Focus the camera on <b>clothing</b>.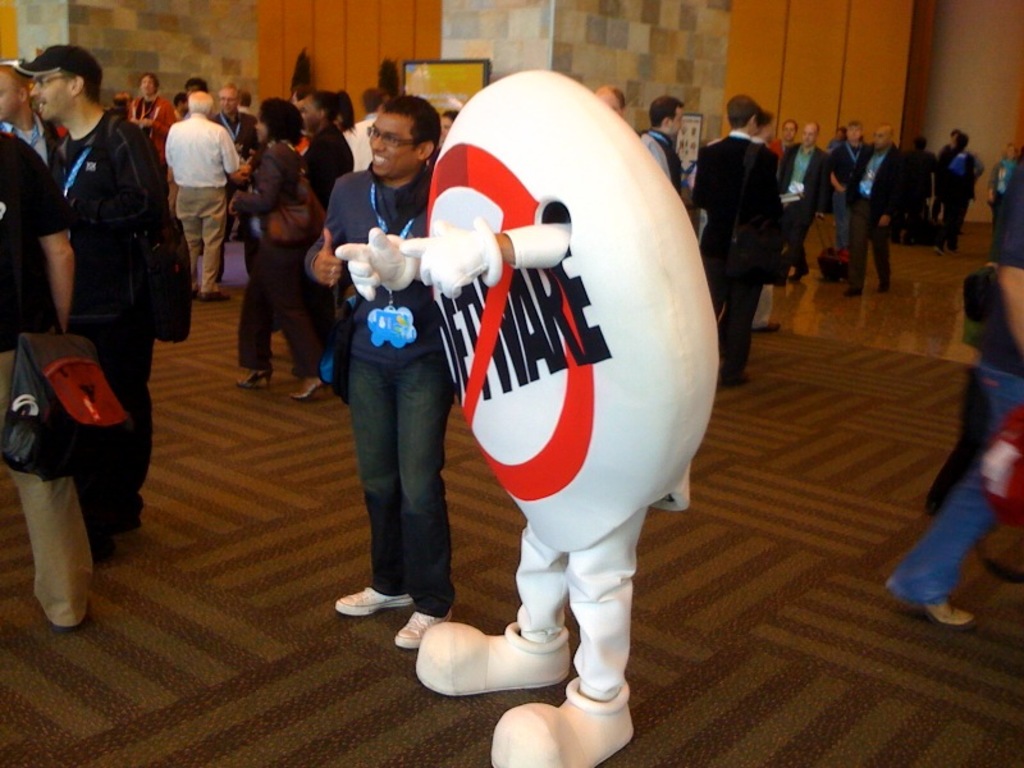
Focus region: 306, 155, 458, 612.
